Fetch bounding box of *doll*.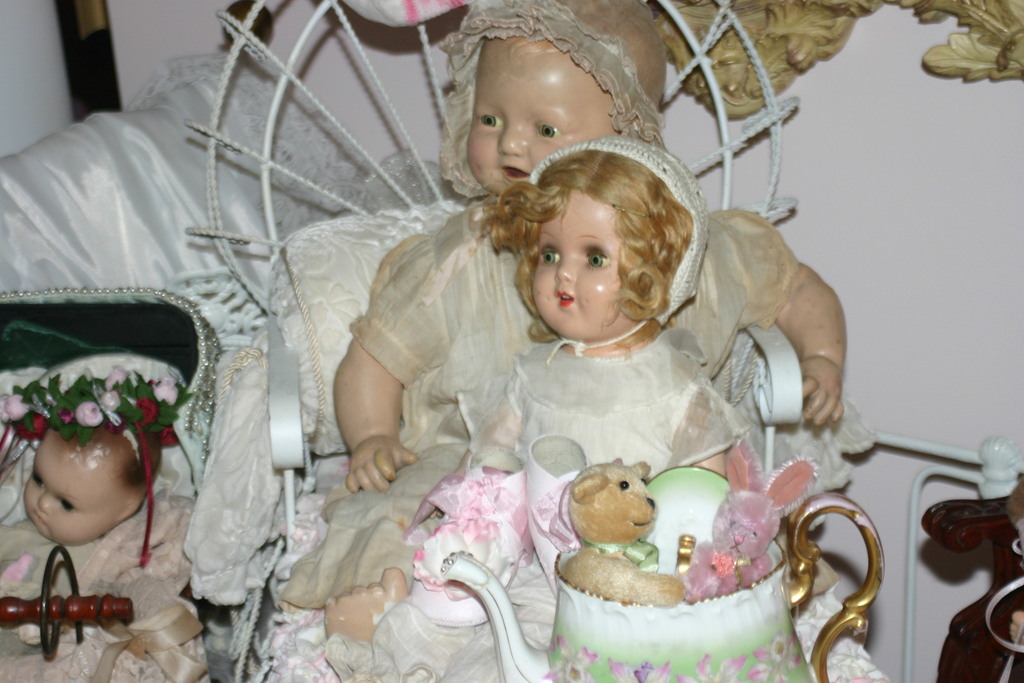
Bbox: (329, 136, 762, 682).
